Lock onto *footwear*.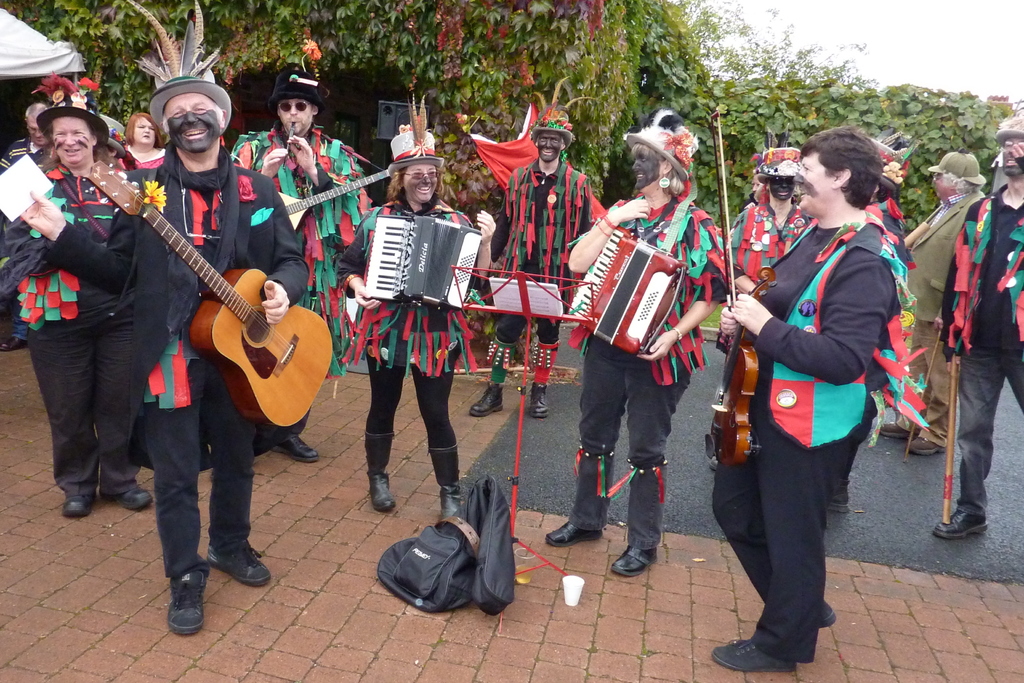
Locked: region(877, 420, 913, 440).
